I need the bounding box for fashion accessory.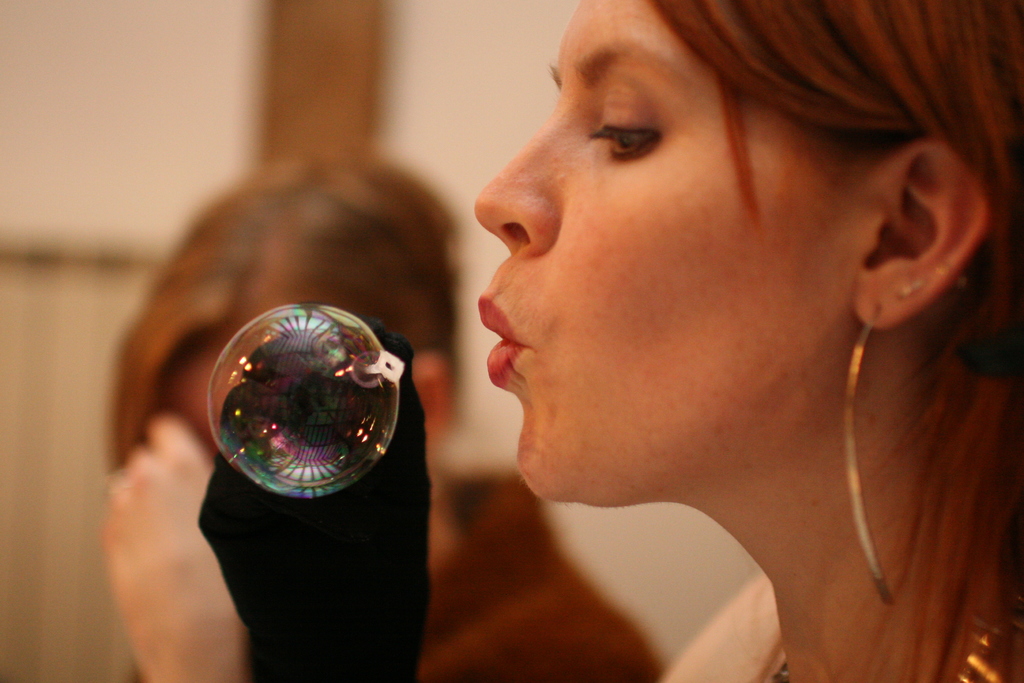
Here it is: 843,305,899,611.
